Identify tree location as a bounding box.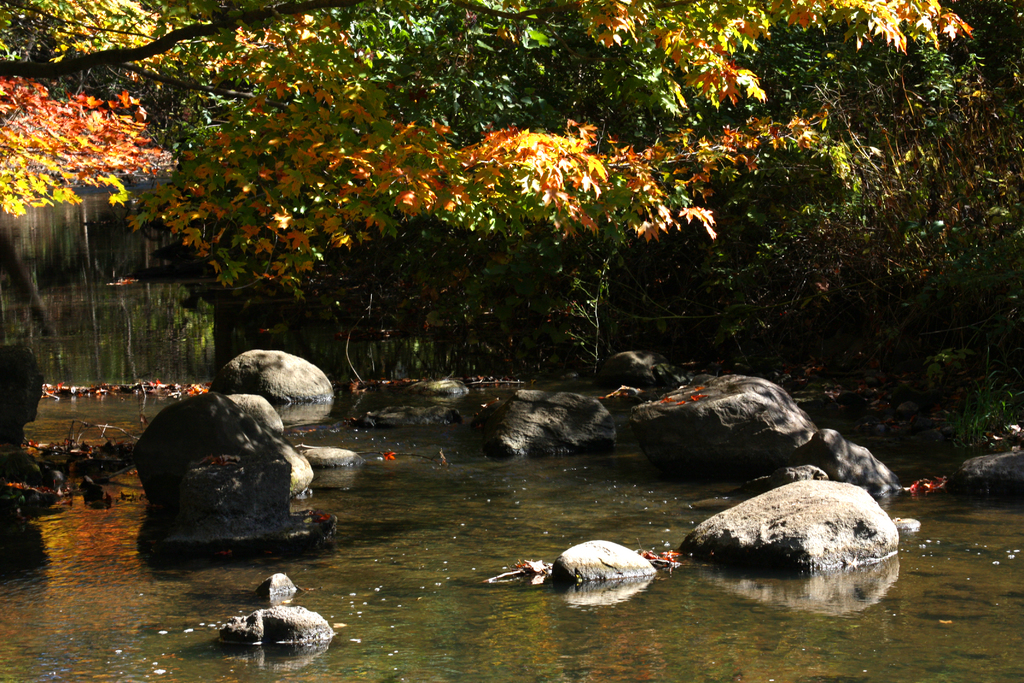
detection(0, 0, 963, 291).
